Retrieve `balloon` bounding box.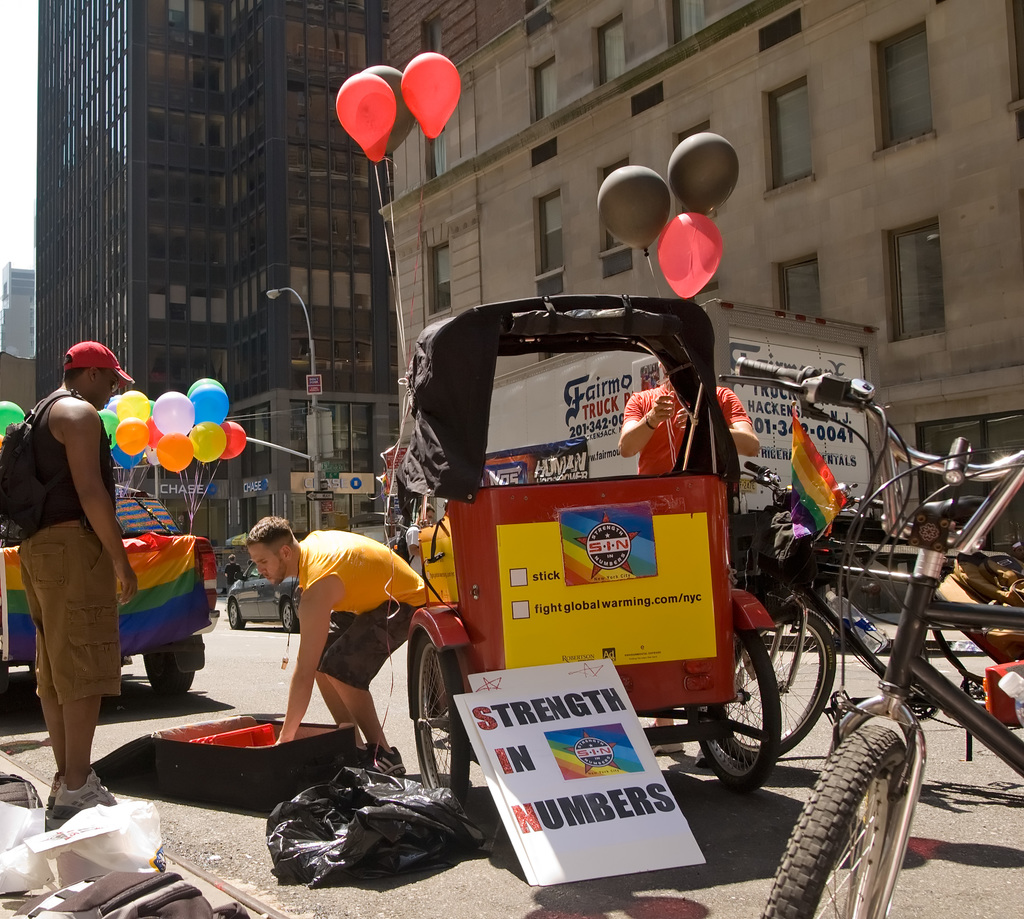
Bounding box: <bbox>595, 166, 672, 262</bbox>.
